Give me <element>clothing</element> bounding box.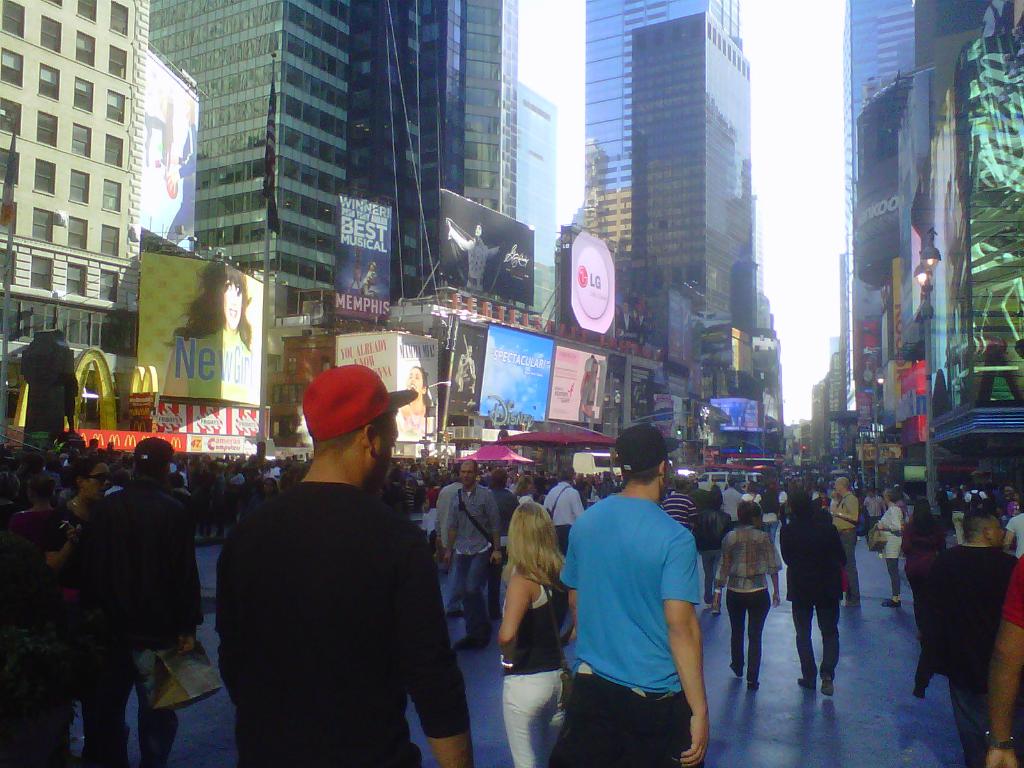
box=[47, 516, 80, 545].
